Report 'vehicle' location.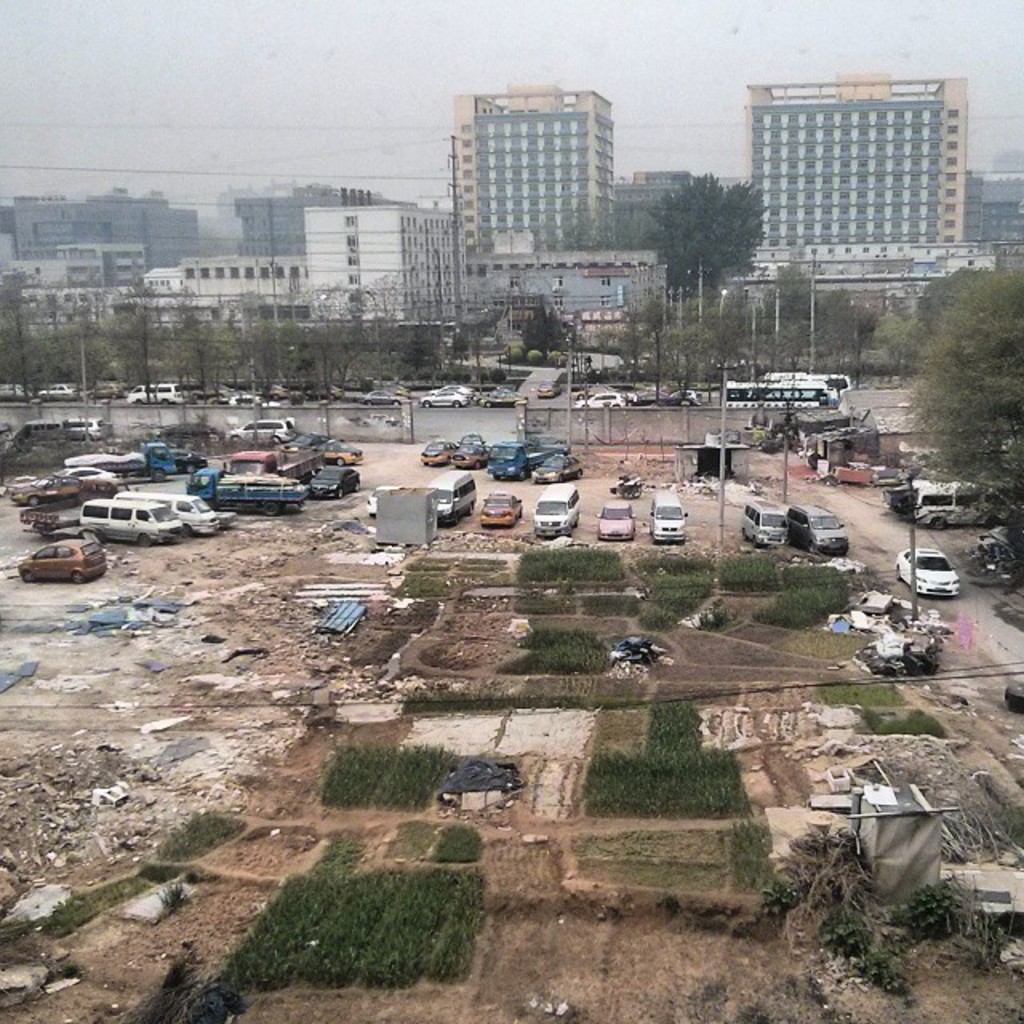
Report: 258,379,294,403.
